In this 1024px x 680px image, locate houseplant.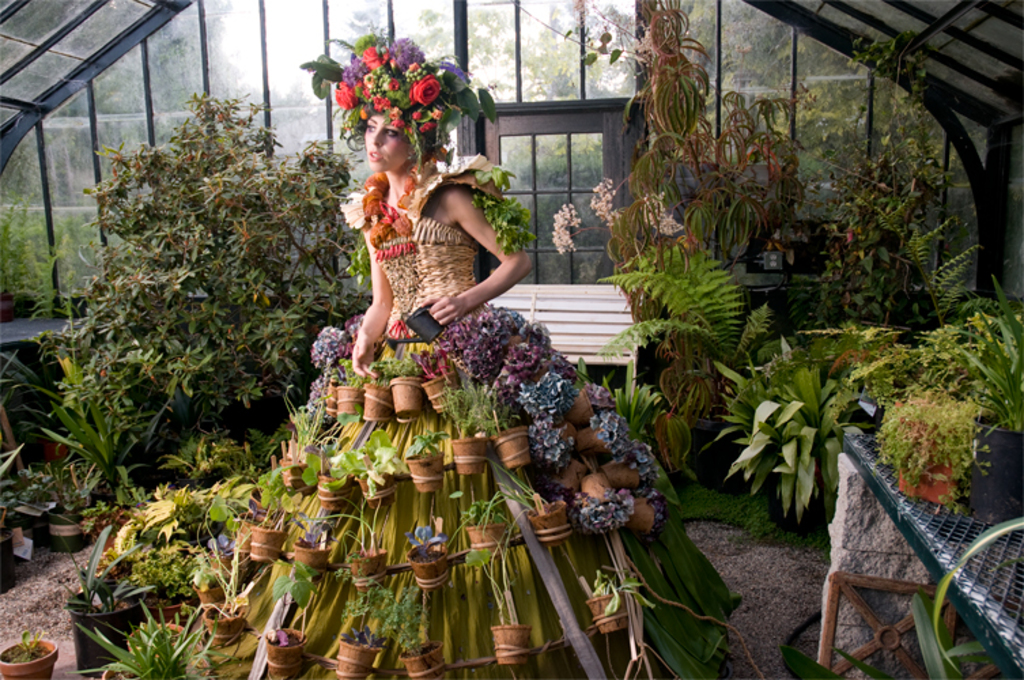
Bounding box: rect(424, 369, 466, 415).
